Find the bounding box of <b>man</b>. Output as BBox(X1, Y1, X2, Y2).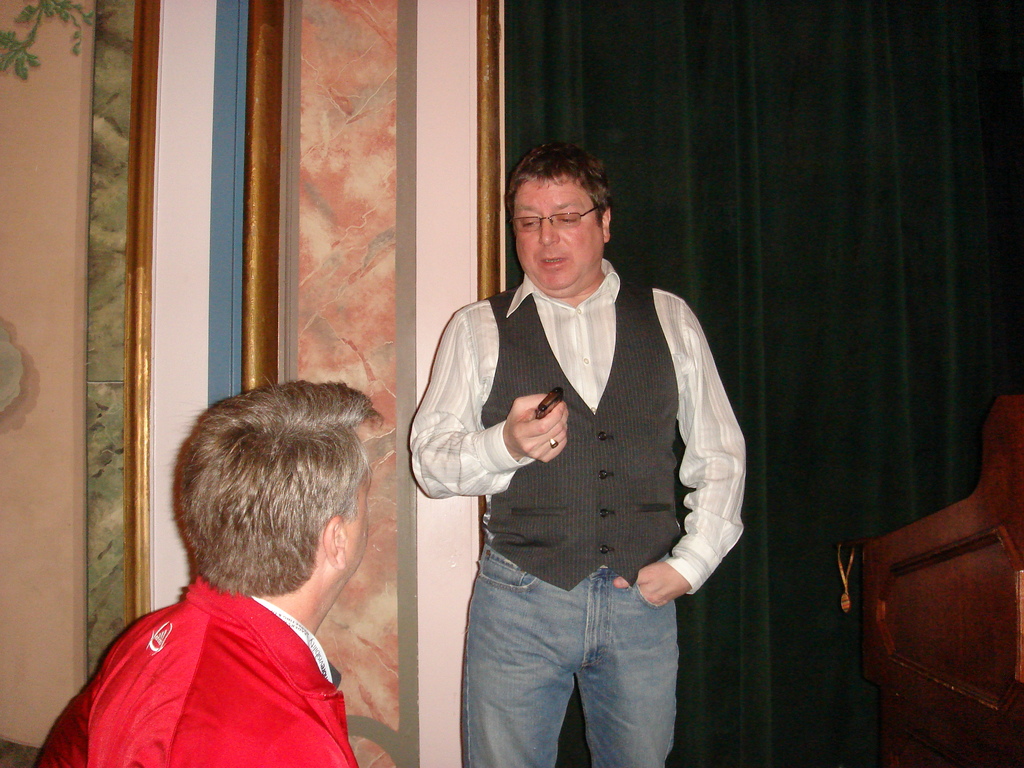
BBox(35, 385, 370, 767).
